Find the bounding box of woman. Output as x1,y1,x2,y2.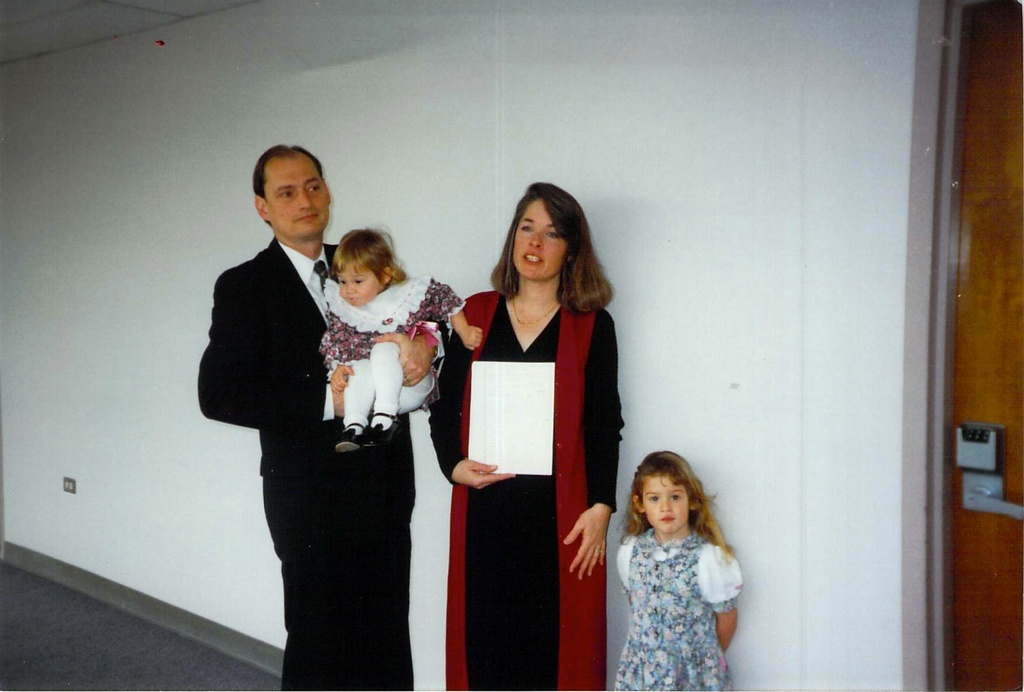
444,184,626,673.
